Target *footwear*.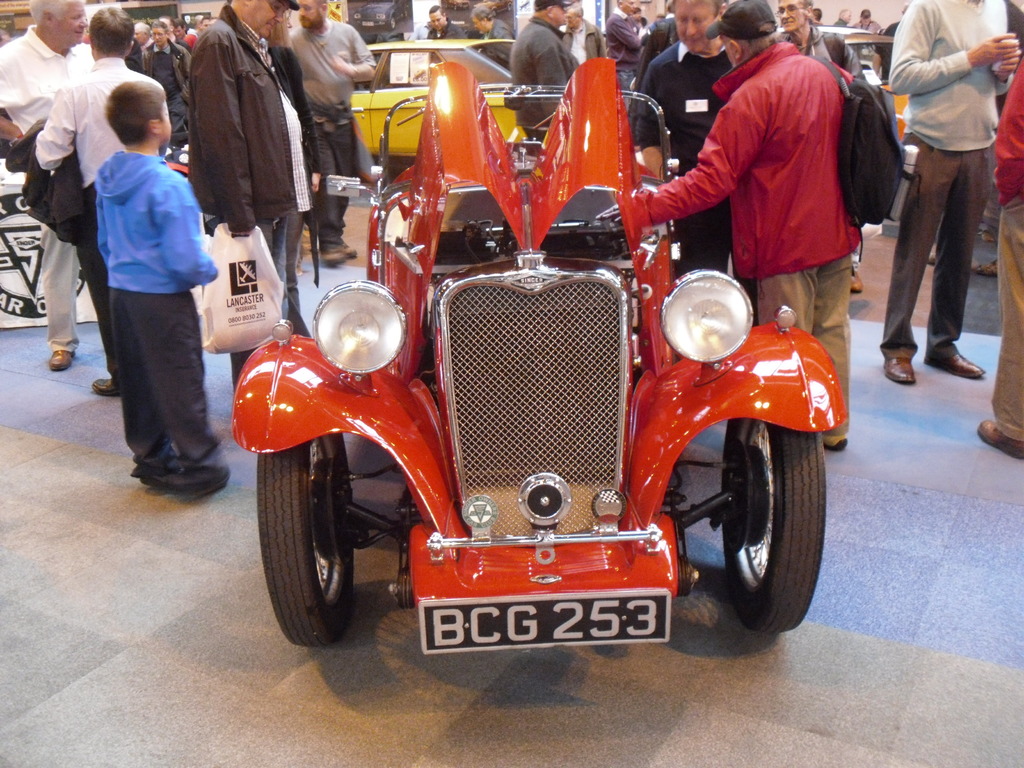
Target region: (left=879, top=358, right=916, bottom=385).
